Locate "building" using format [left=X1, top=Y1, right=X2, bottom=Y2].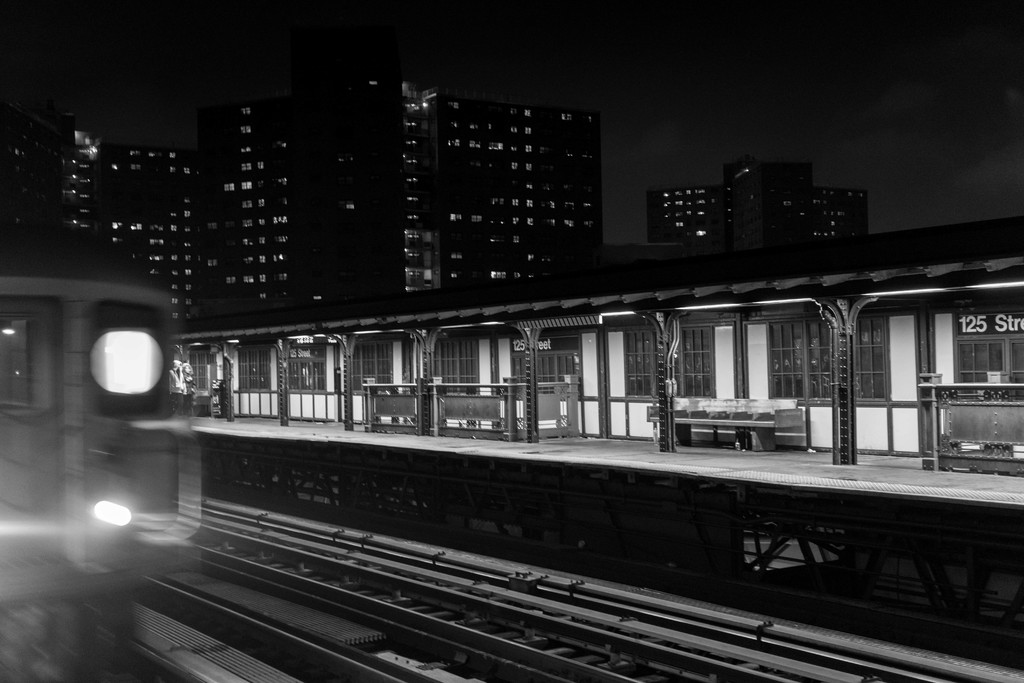
[left=649, top=154, right=867, bottom=256].
